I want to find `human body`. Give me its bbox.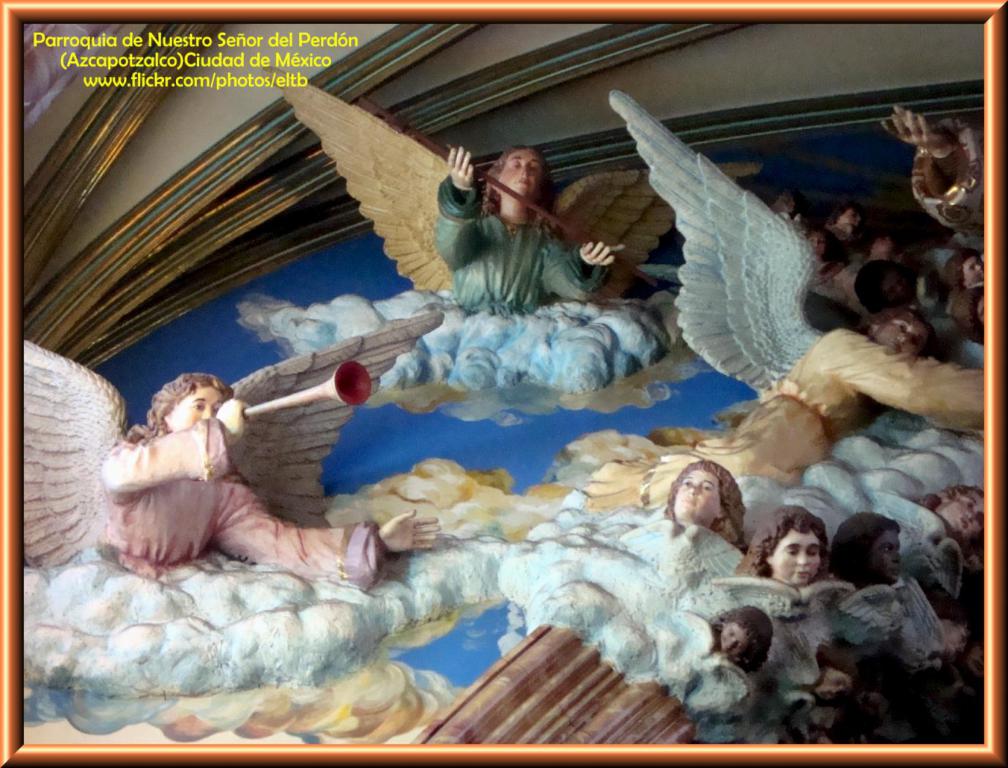
802, 644, 854, 704.
